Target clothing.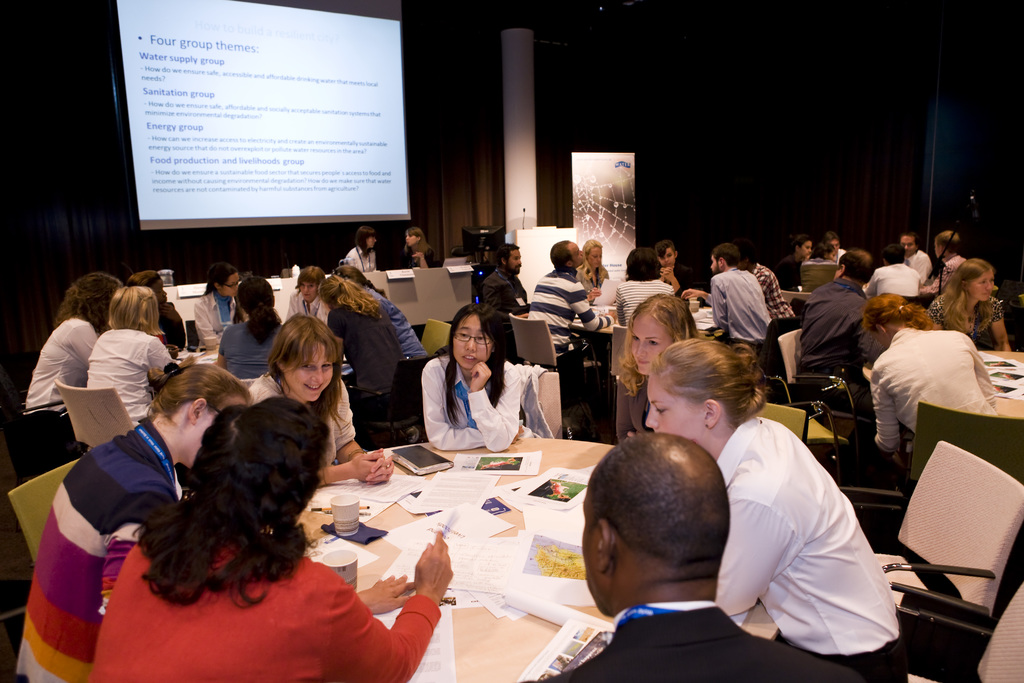
Target region: 344, 245, 378, 274.
